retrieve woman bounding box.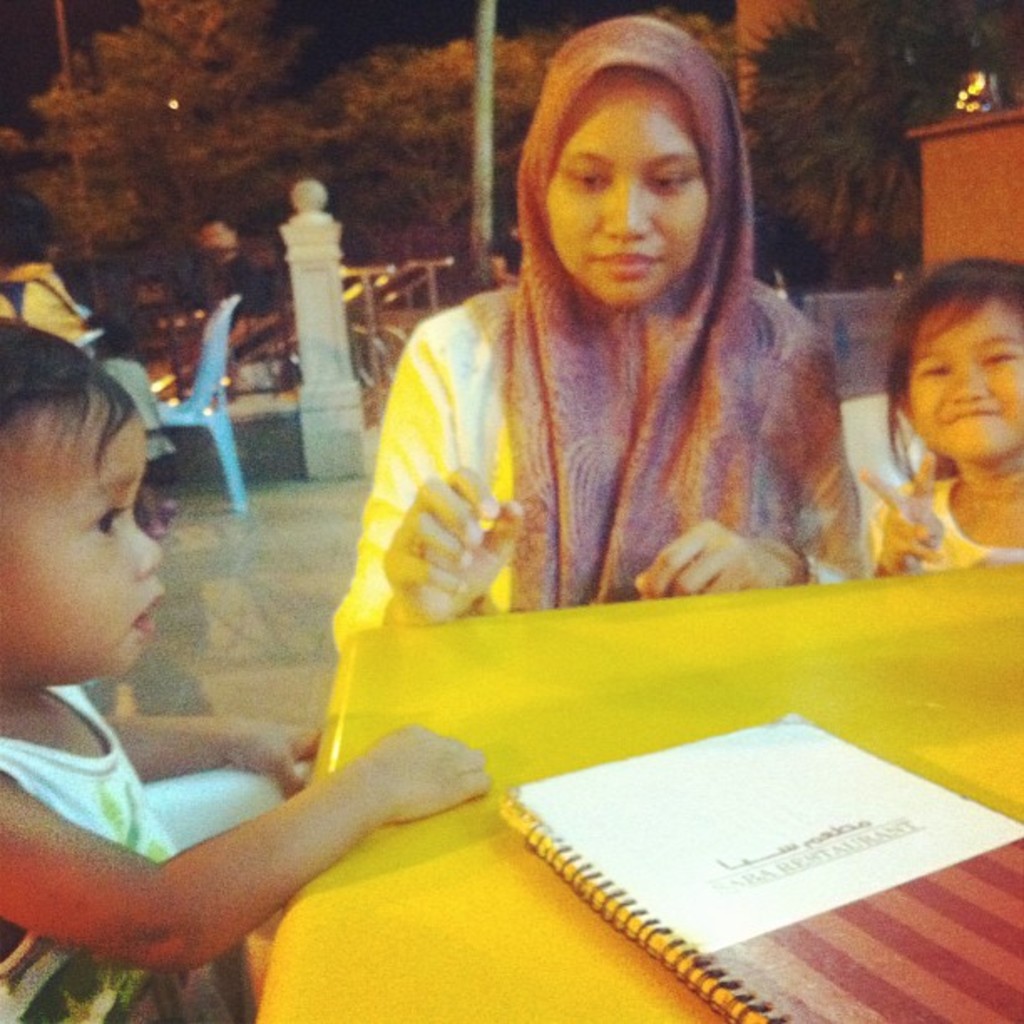
Bounding box: region(341, 32, 892, 676).
